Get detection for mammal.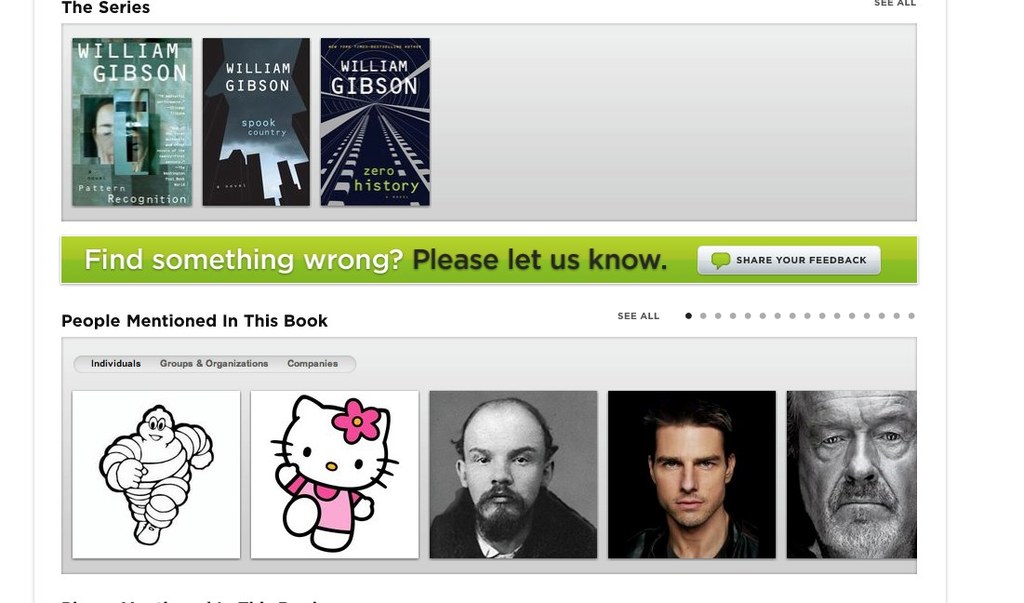
Detection: bbox=(255, 397, 392, 535).
